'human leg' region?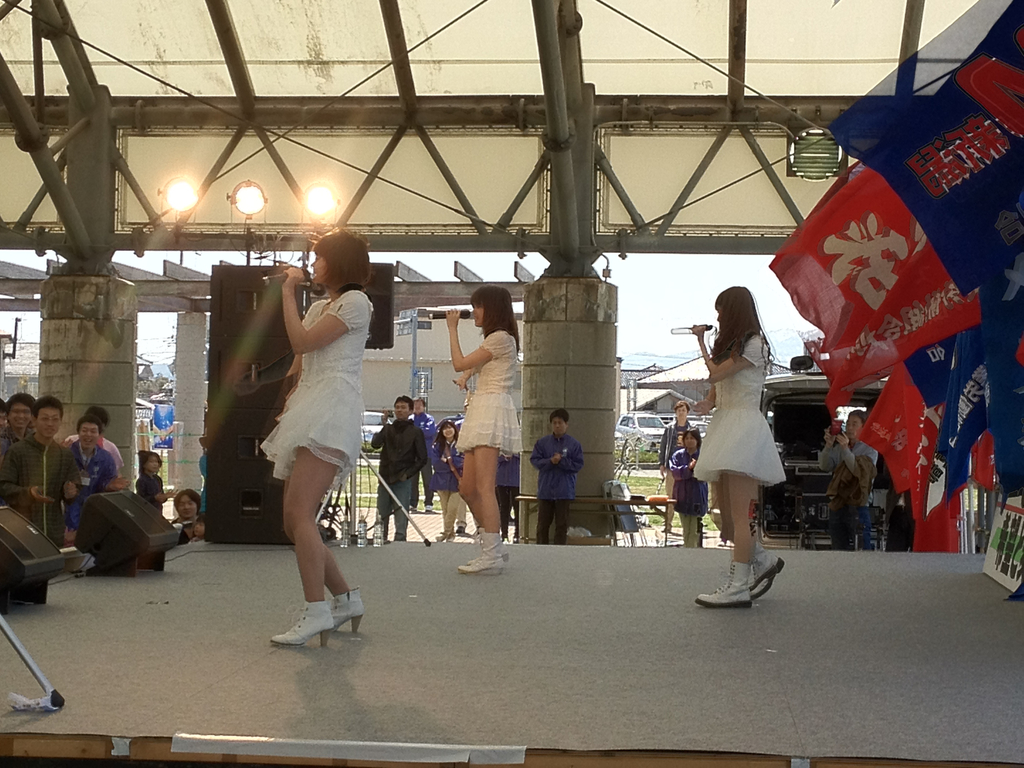
crop(458, 447, 511, 577)
